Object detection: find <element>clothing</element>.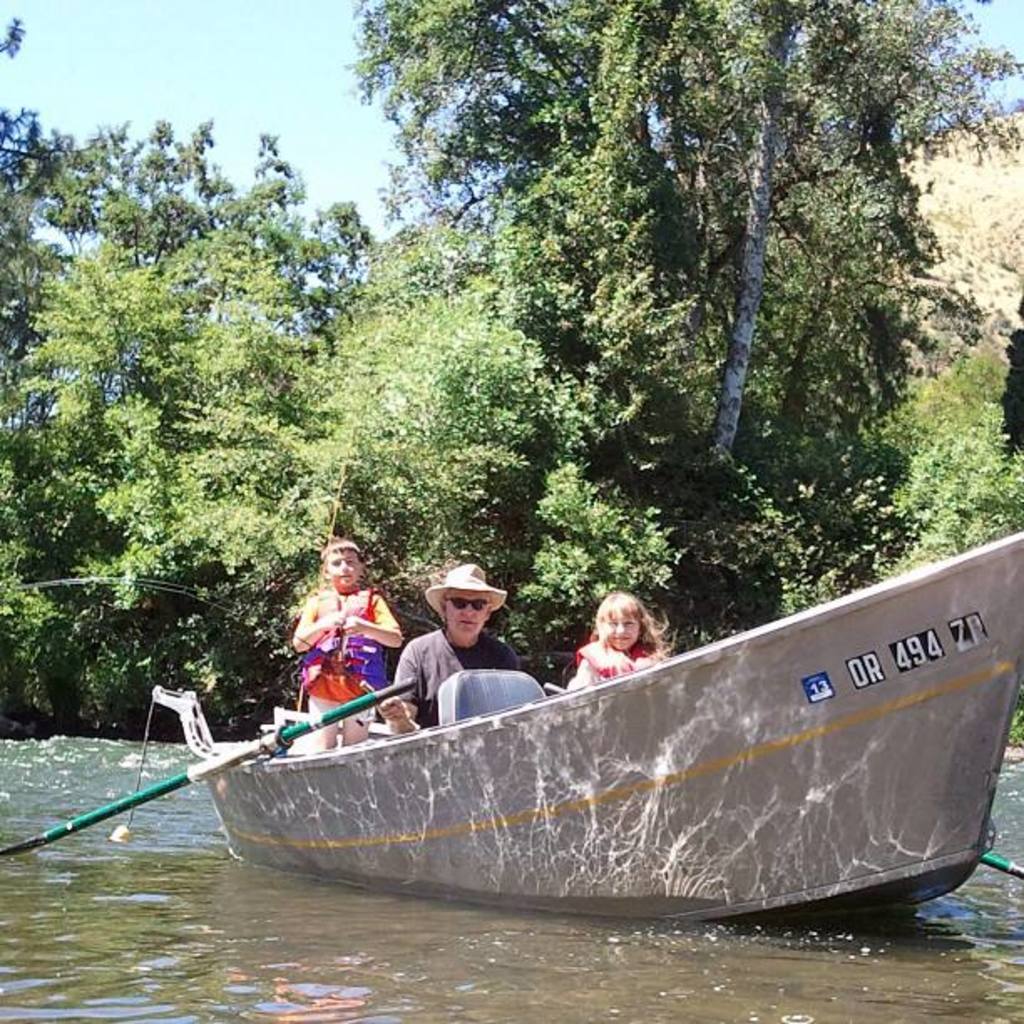
locate(581, 636, 661, 681).
